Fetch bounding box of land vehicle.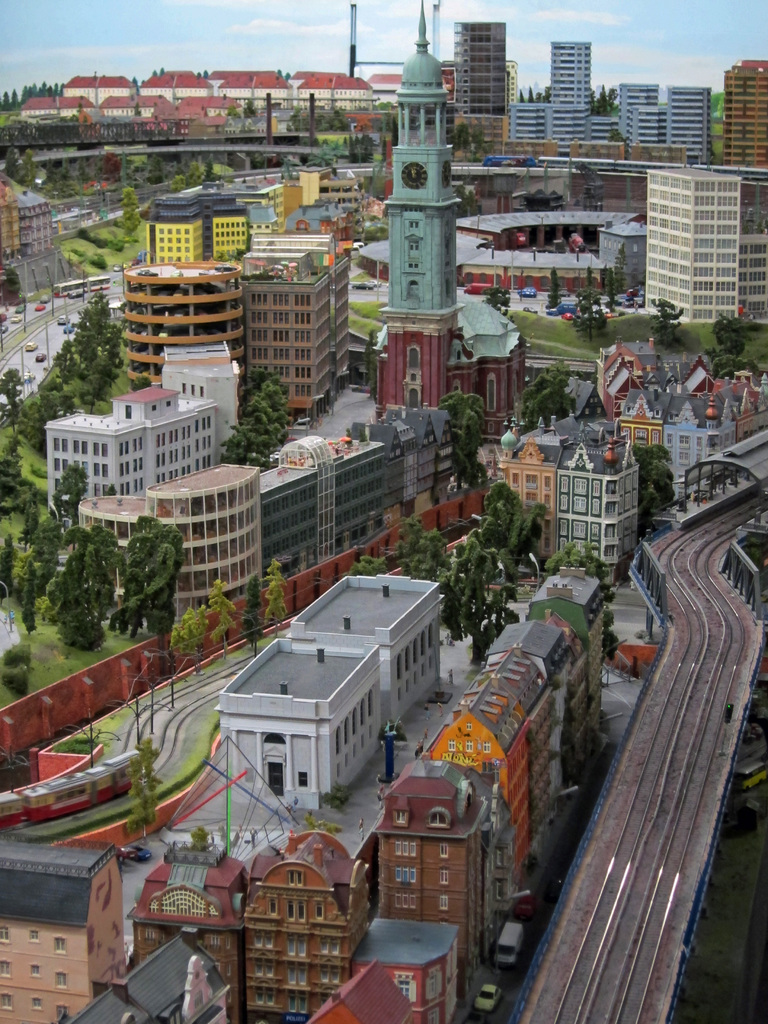
Bbox: BBox(11, 312, 23, 324).
